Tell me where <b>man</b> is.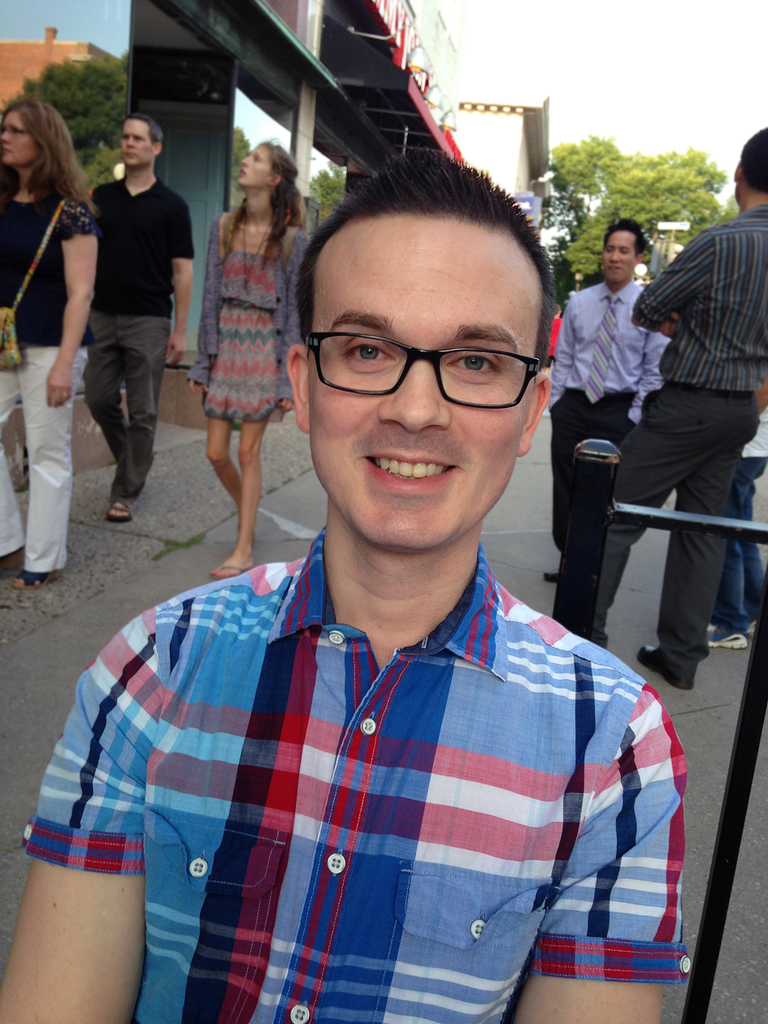
<b>man</b> is at [545, 218, 670, 586].
